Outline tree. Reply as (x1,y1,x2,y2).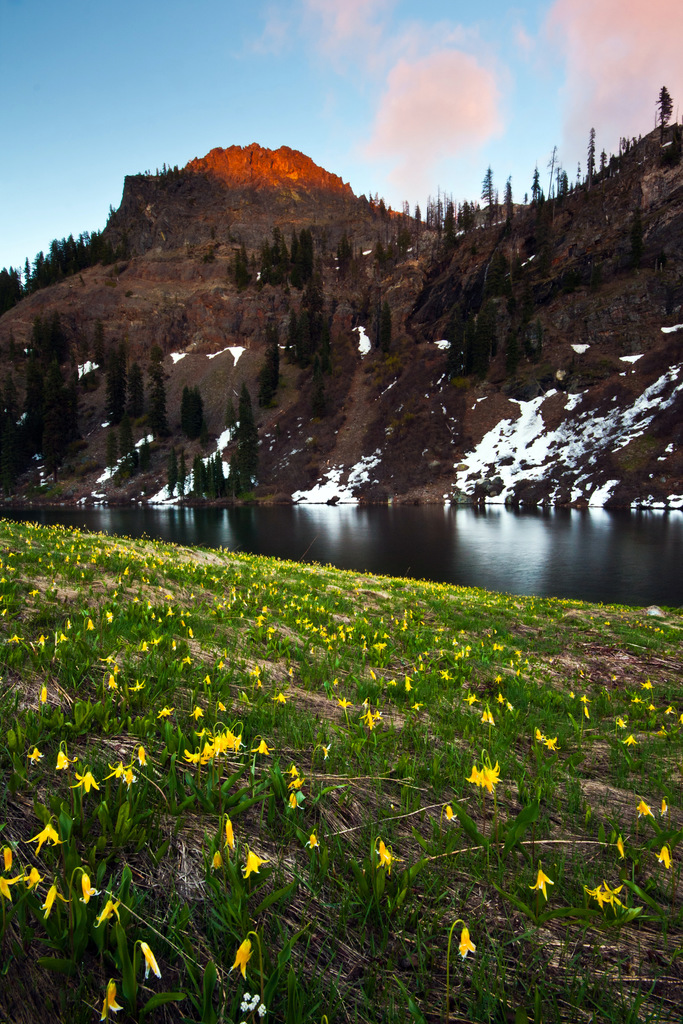
(0,237,104,314).
